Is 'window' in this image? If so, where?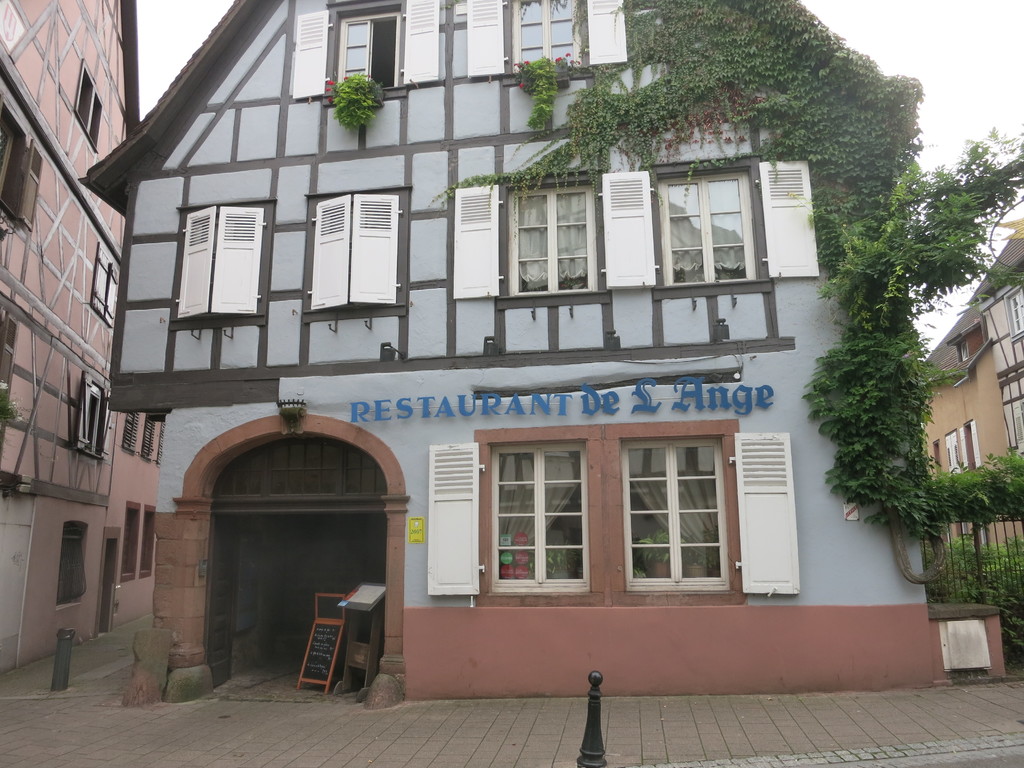
Yes, at left=73, top=64, right=106, bottom=150.
